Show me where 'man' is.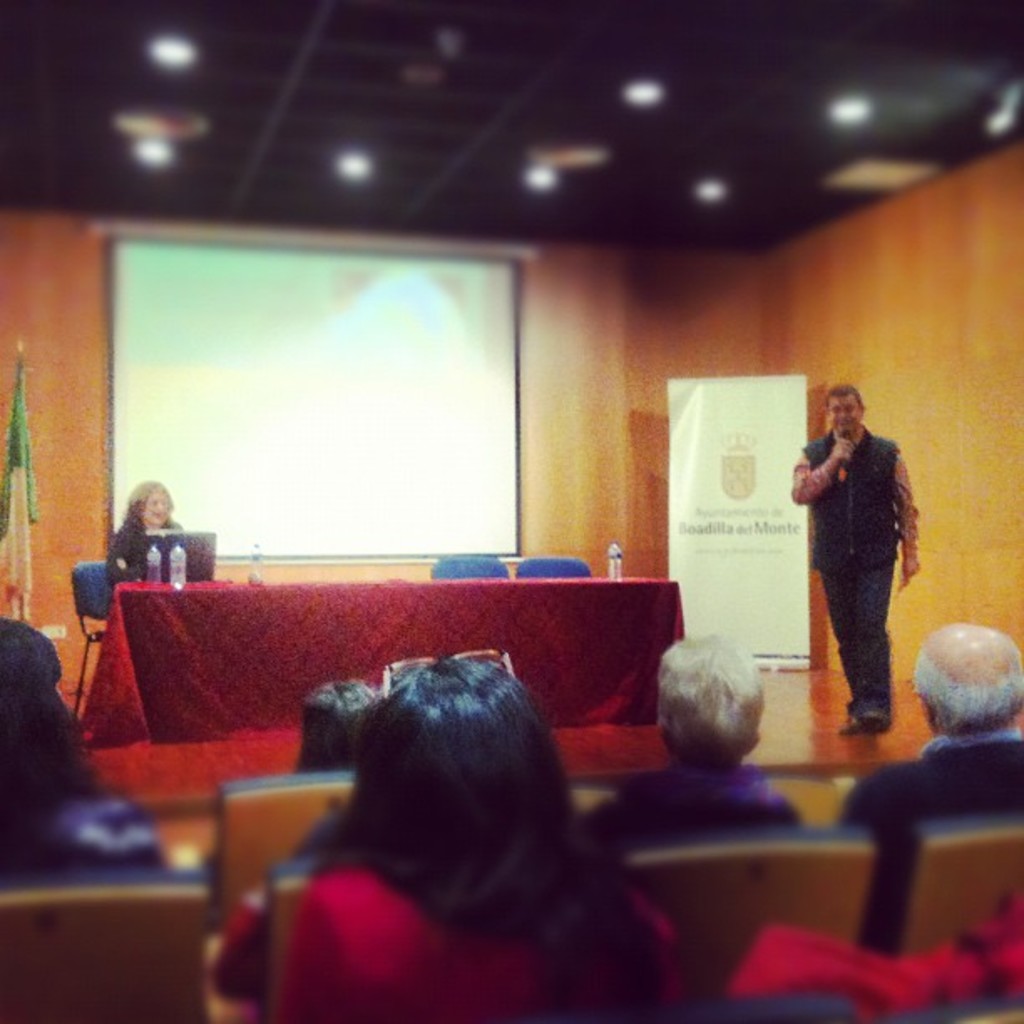
'man' is at [798, 380, 934, 735].
